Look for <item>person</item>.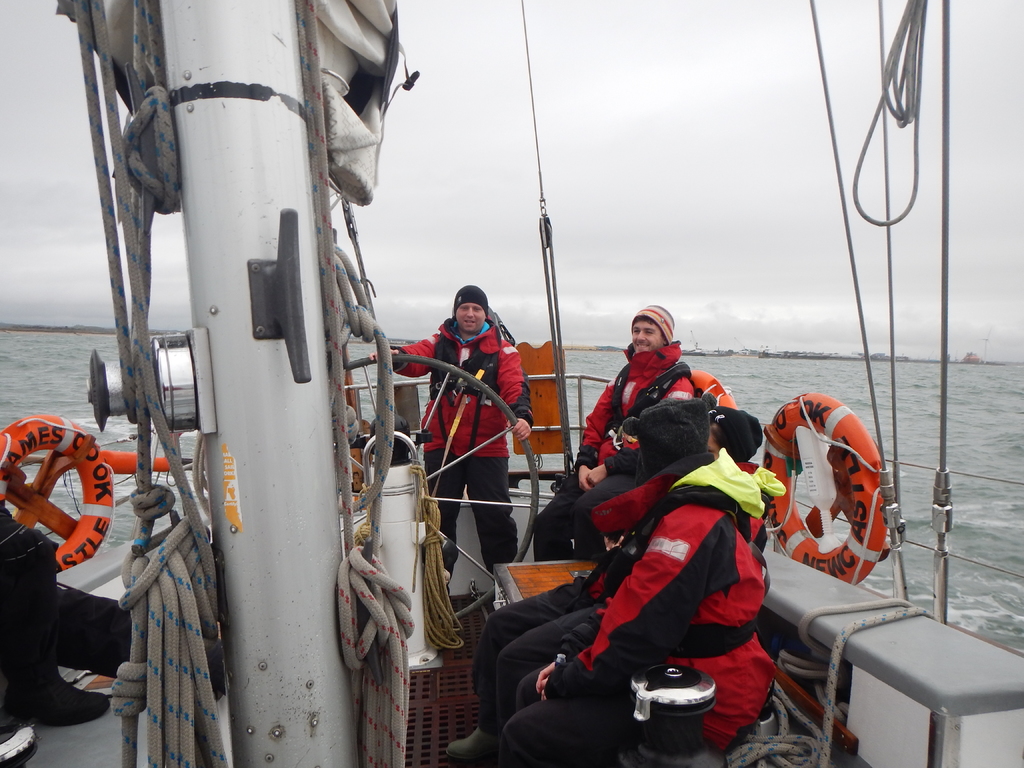
Found: x1=531 y1=300 x2=701 y2=554.
